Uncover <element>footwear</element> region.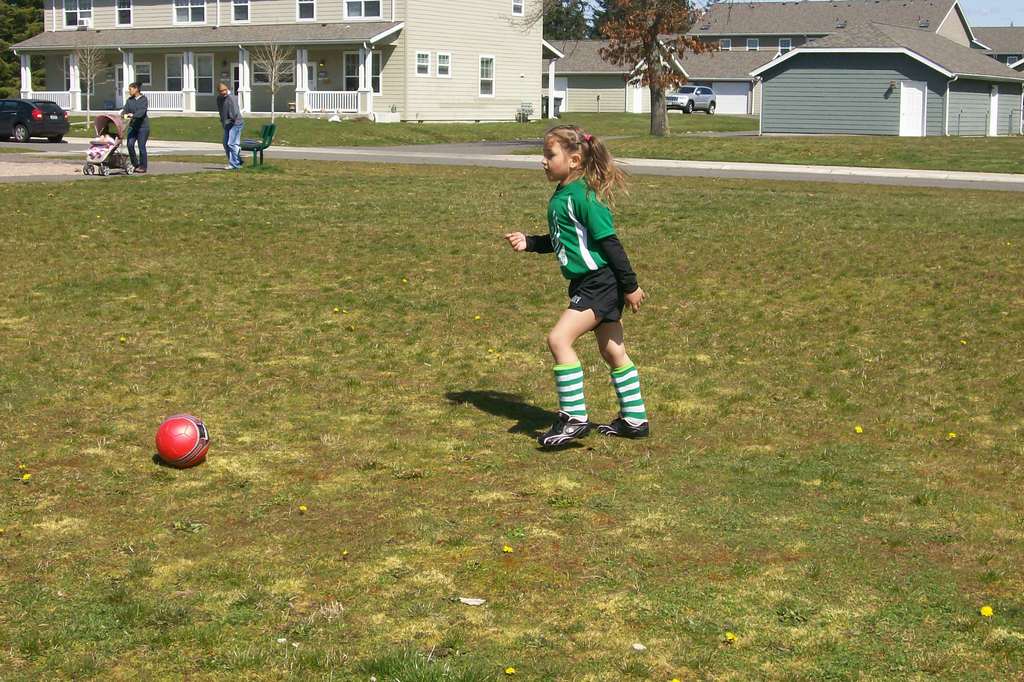
Uncovered: x1=528, y1=405, x2=620, y2=456.
